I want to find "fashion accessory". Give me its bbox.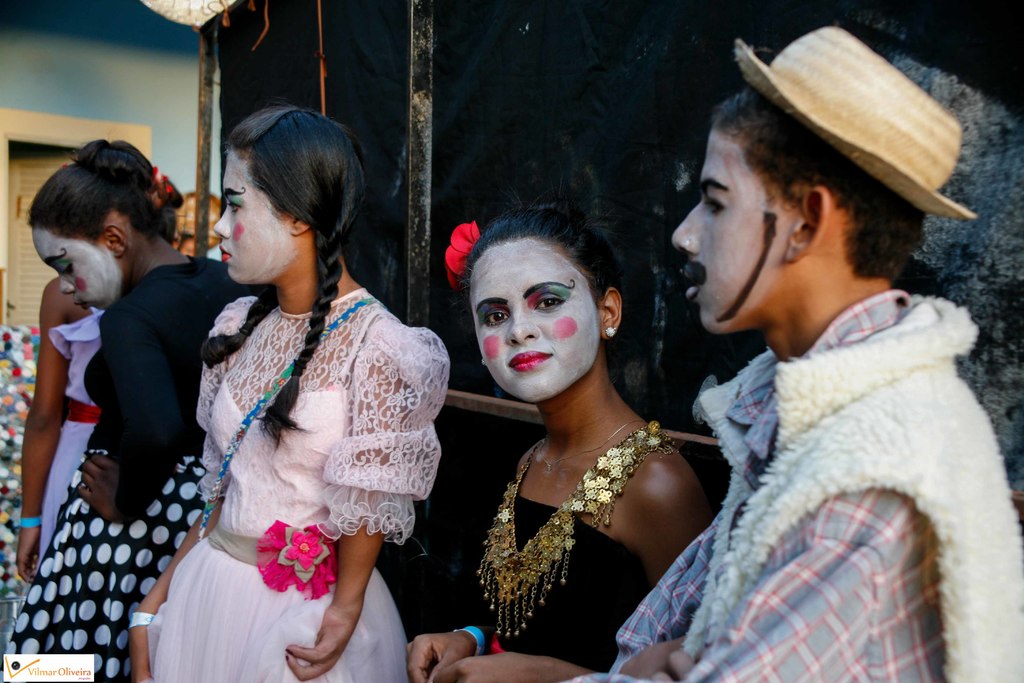
select_region(67, 396, 102, 425).
